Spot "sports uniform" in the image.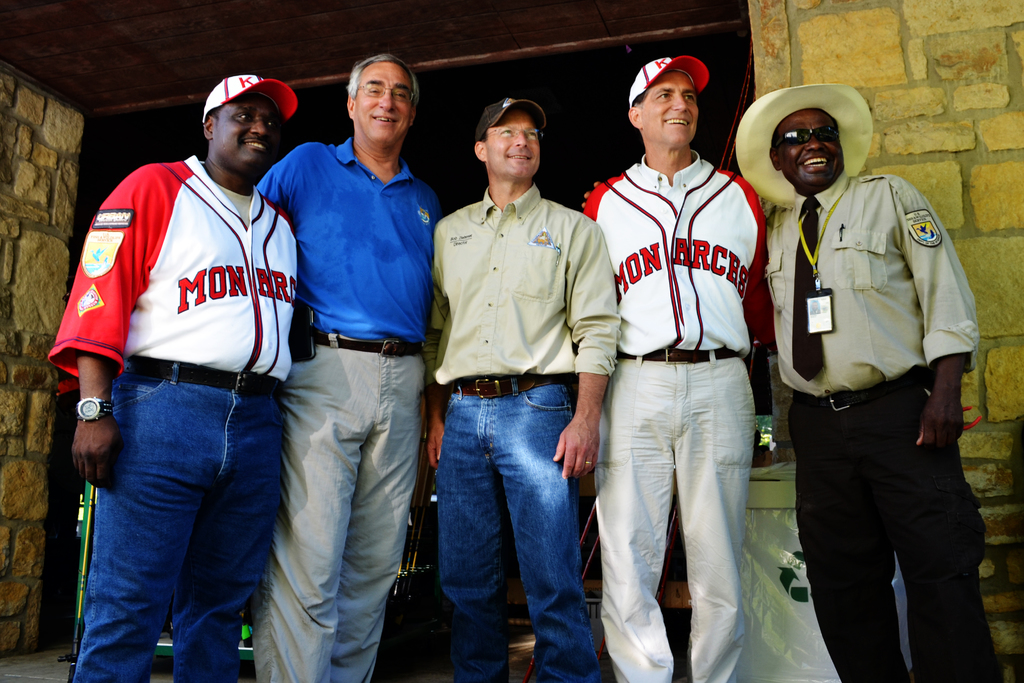
"sports uniform" found at locate(582, 148, 774, 353).
